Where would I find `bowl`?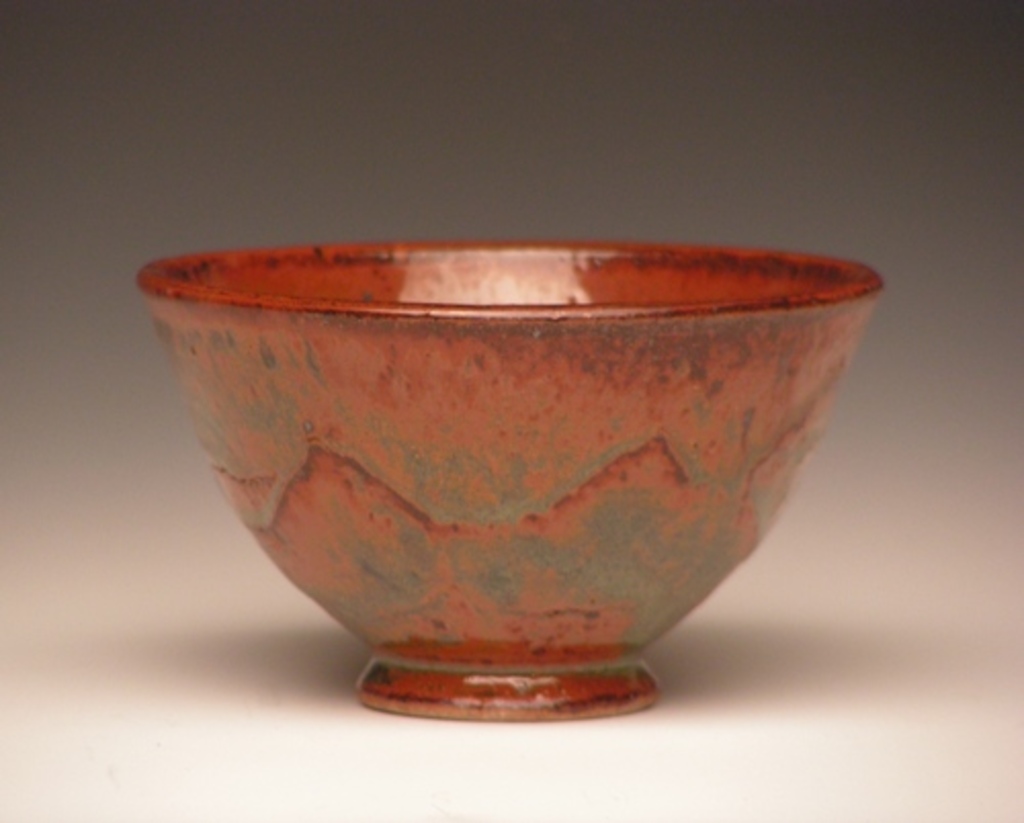
At BBox(129, 233, 887, 719).
